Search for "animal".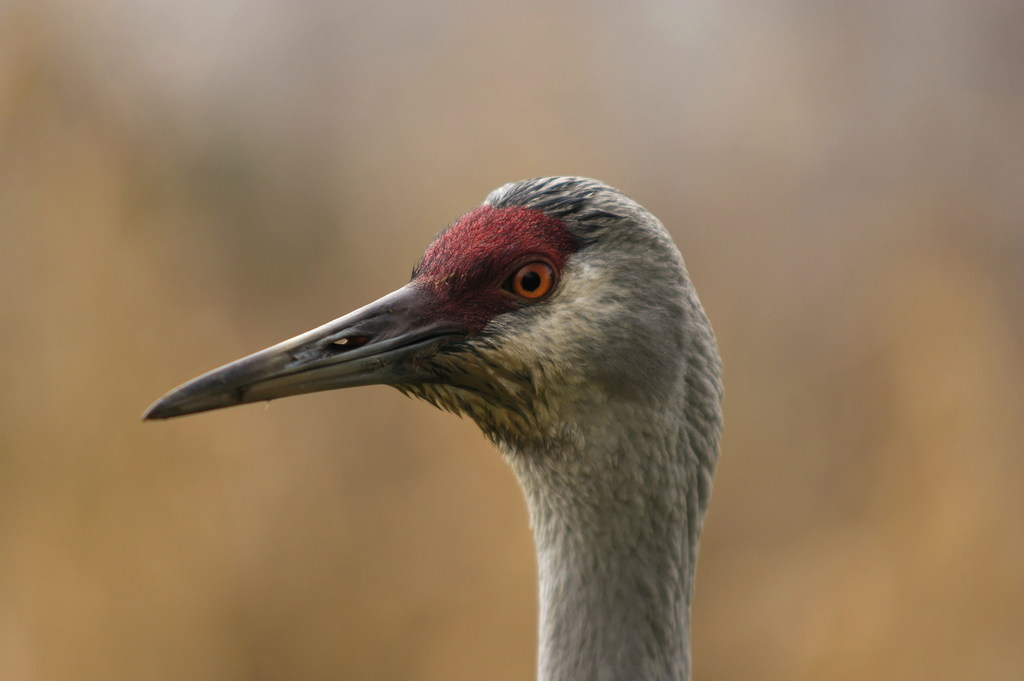
Found at rect(141, 172, 723, 680).
